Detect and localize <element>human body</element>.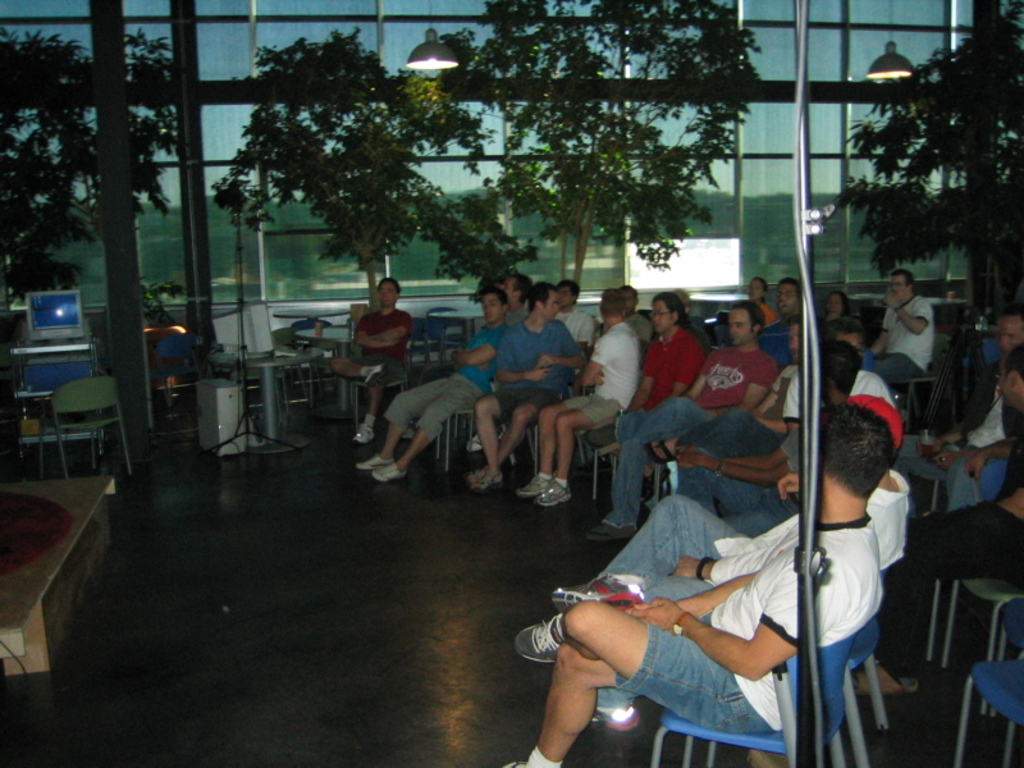
Localized at [760, 307, 804, 360].
